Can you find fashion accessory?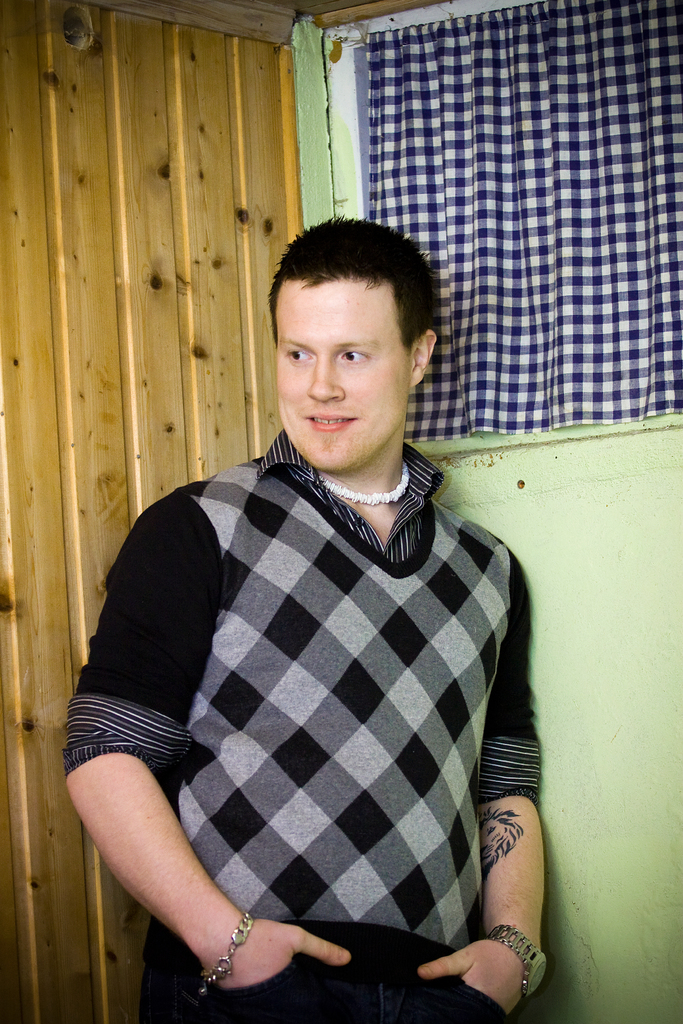
Yes, bounding box: crop(195, 915, 259, 996).
